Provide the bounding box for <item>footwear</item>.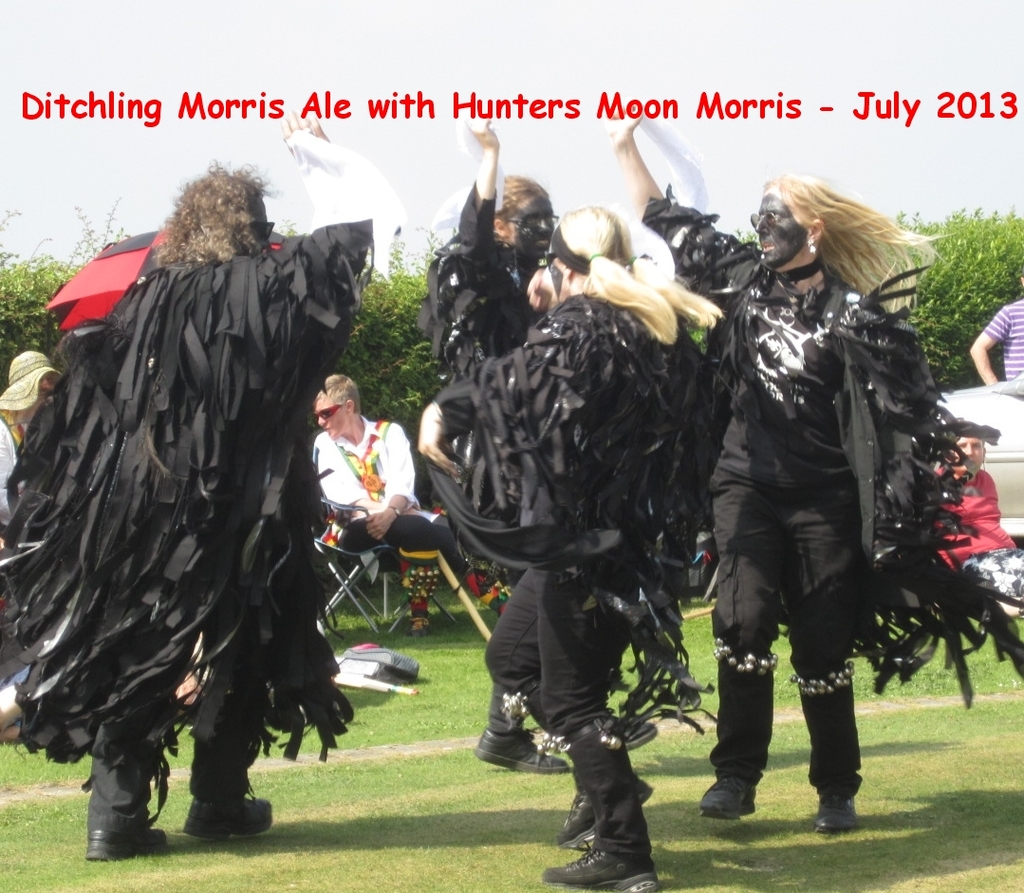
810, 793, 855, 837.
